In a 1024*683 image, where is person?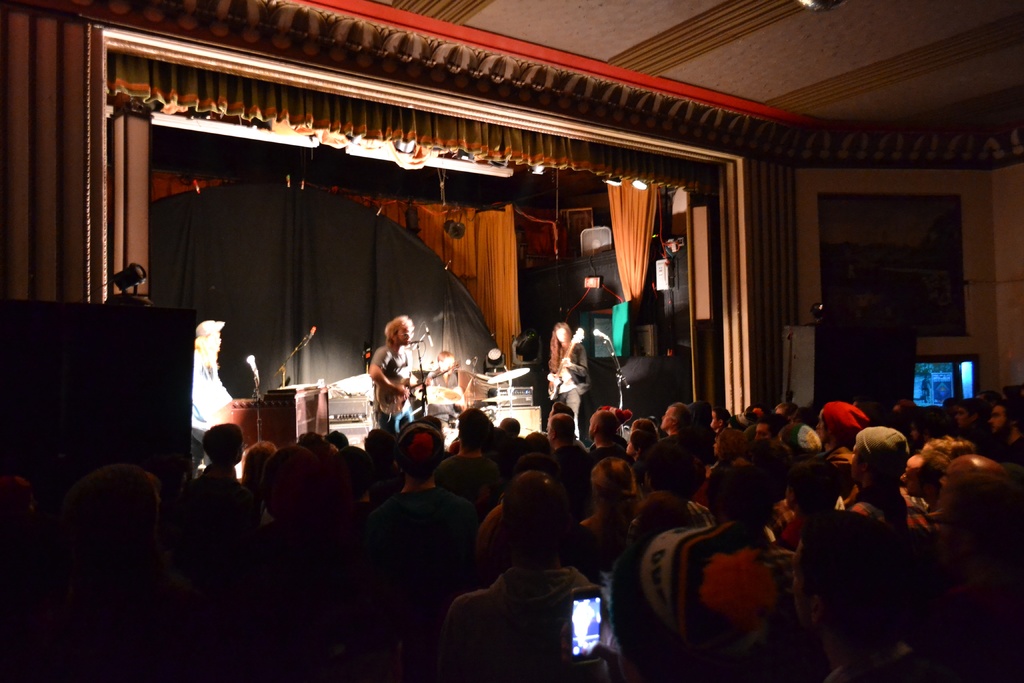
BBox(422, 349, 461, 386).
